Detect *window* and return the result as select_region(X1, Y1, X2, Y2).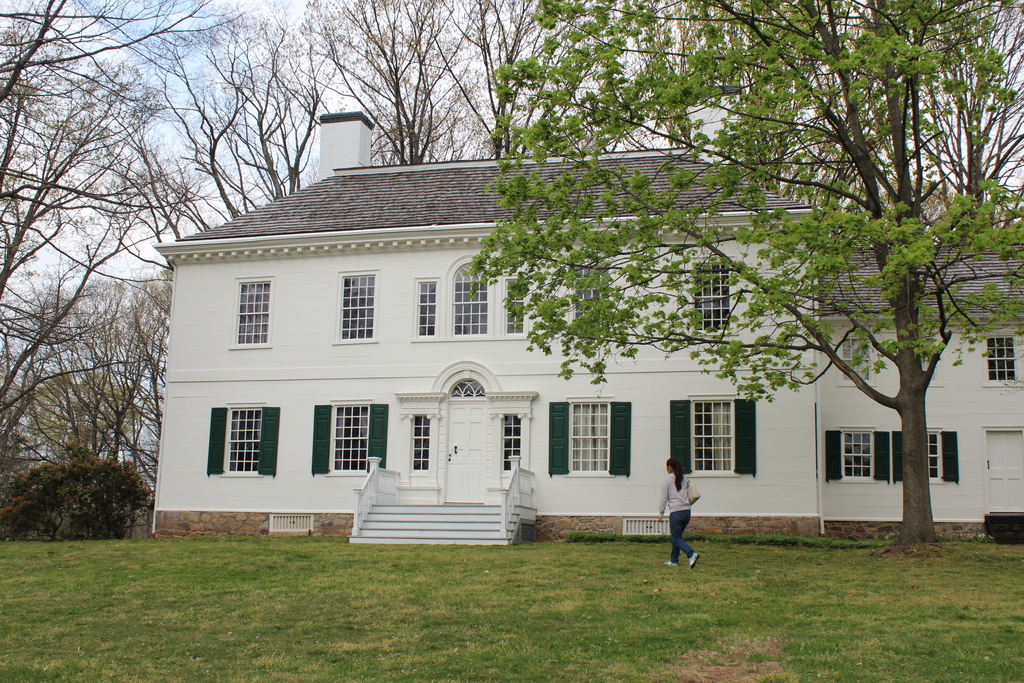
select_region(404, 411, 430, 476).
